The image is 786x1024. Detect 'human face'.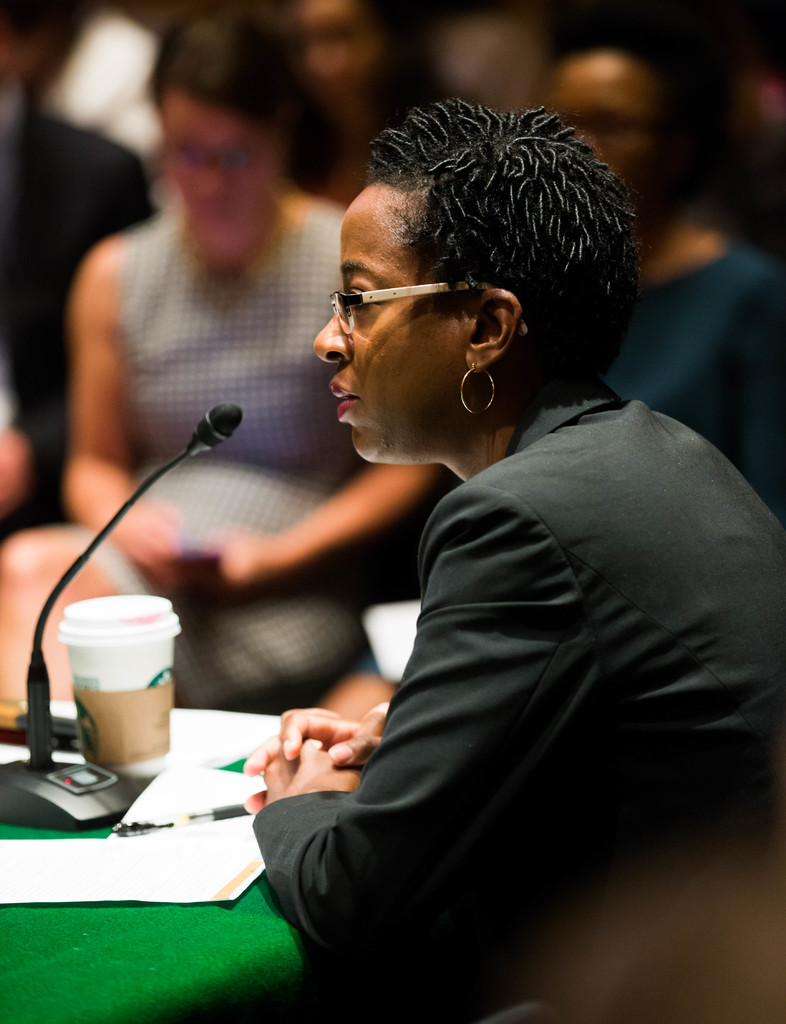
Detection: l=159, t=90, r=278, b=250.
